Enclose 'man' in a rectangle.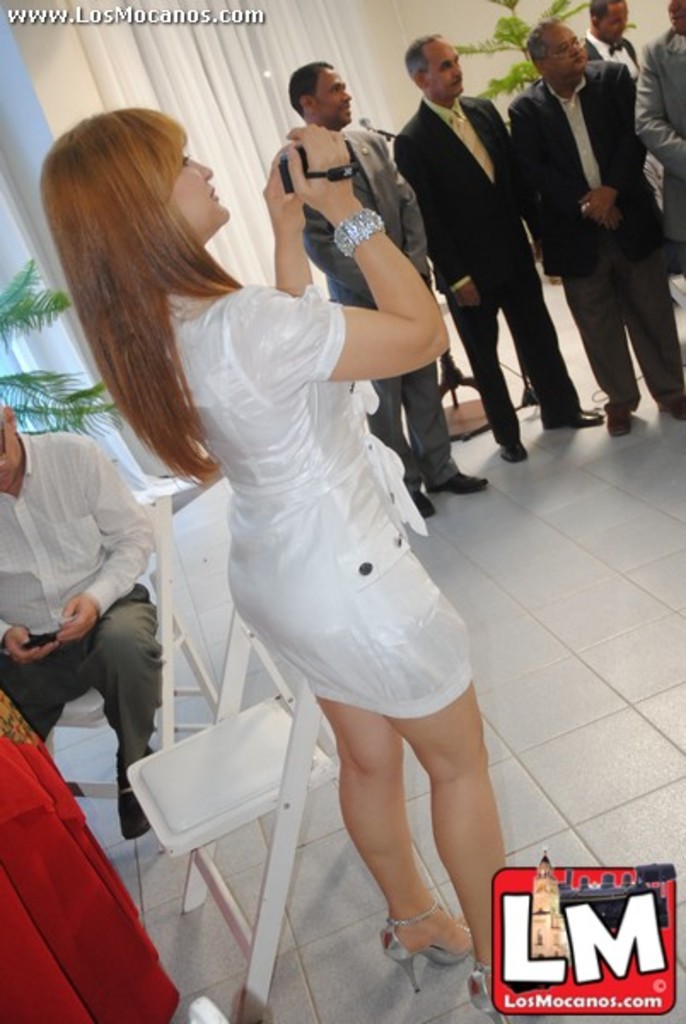
rect(587, 0, 645, 75).
